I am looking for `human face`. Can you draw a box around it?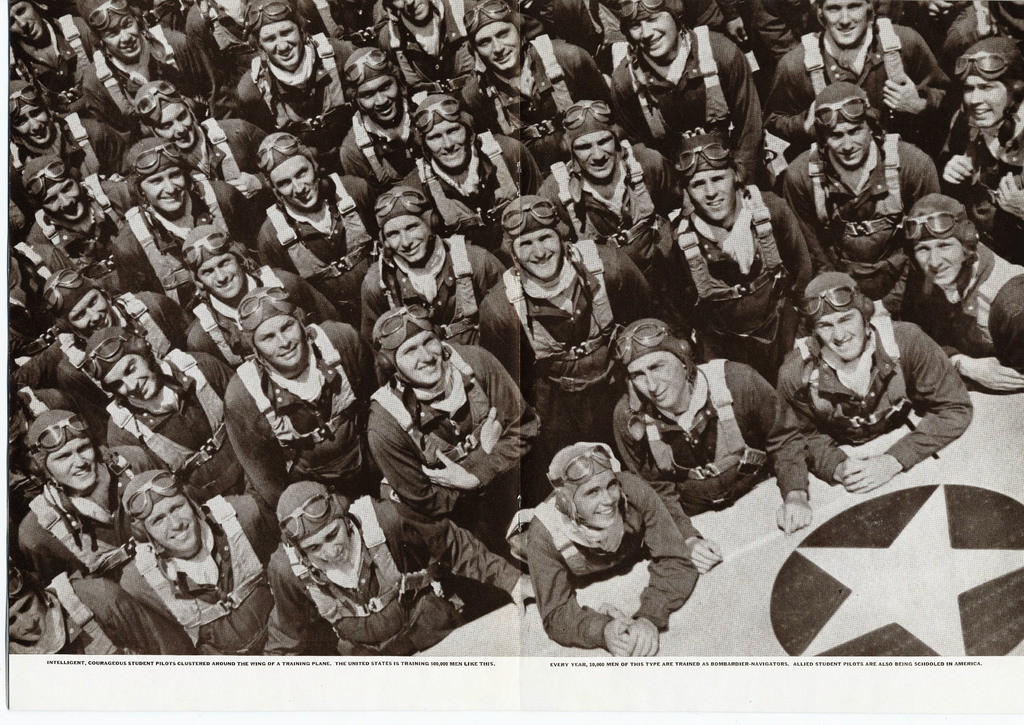
Sure, the bounding box is <box>99,10,141,61</box>.
